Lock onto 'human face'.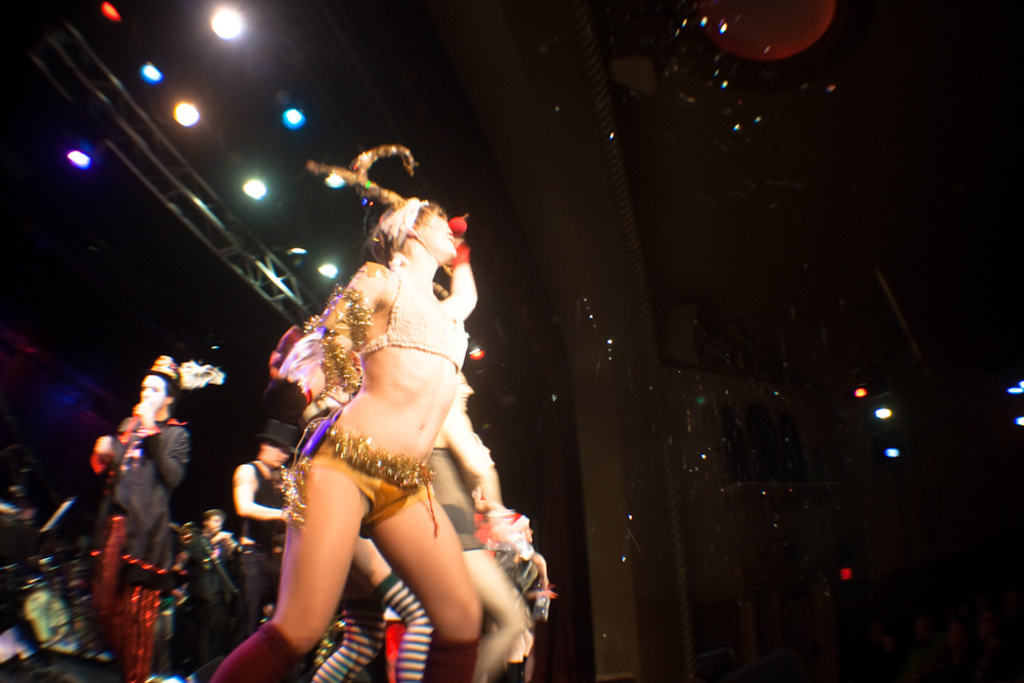
Locked: 271:449:291:469.
